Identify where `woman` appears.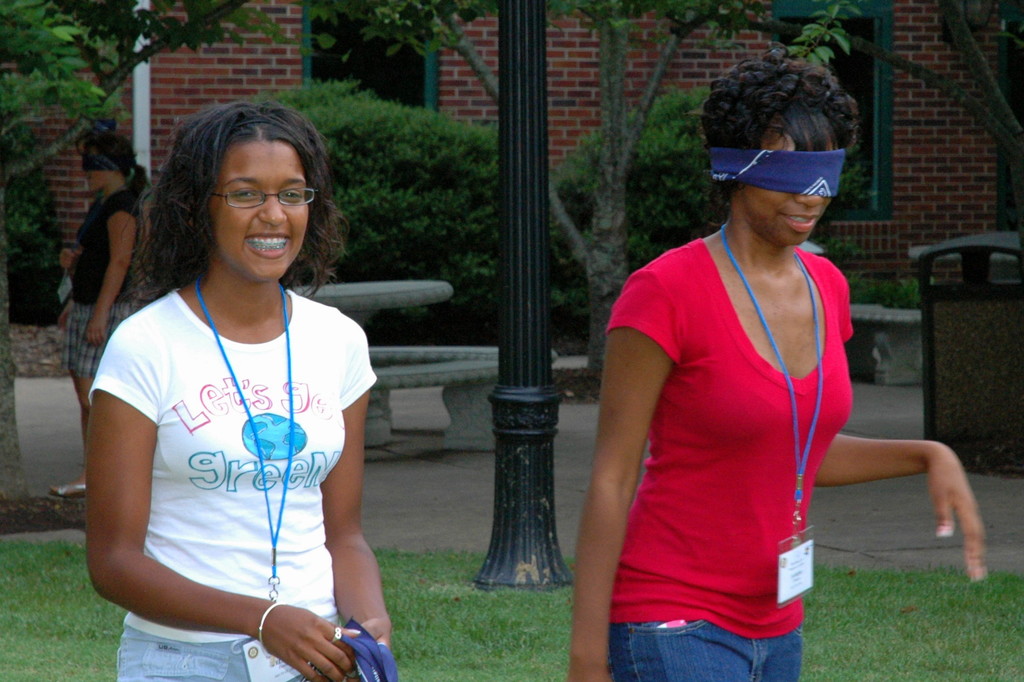
Appears at left=52, top=130, right=150, bottom=505.
